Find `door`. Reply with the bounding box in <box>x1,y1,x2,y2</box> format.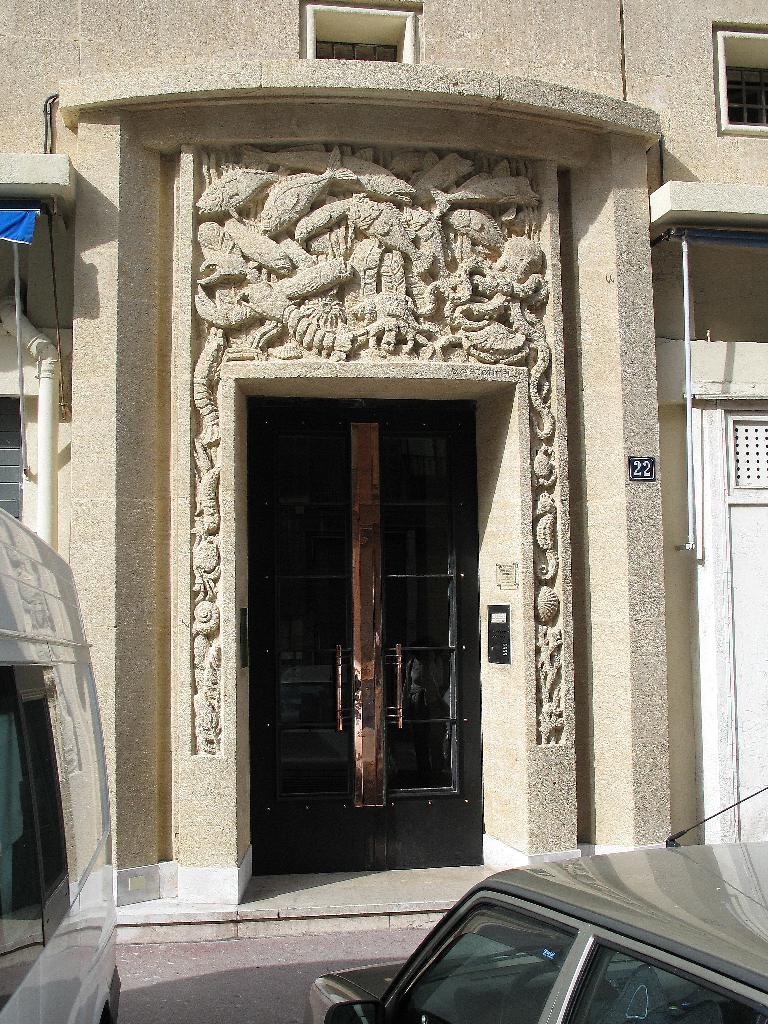
<box>735,419,767,817</box>.
